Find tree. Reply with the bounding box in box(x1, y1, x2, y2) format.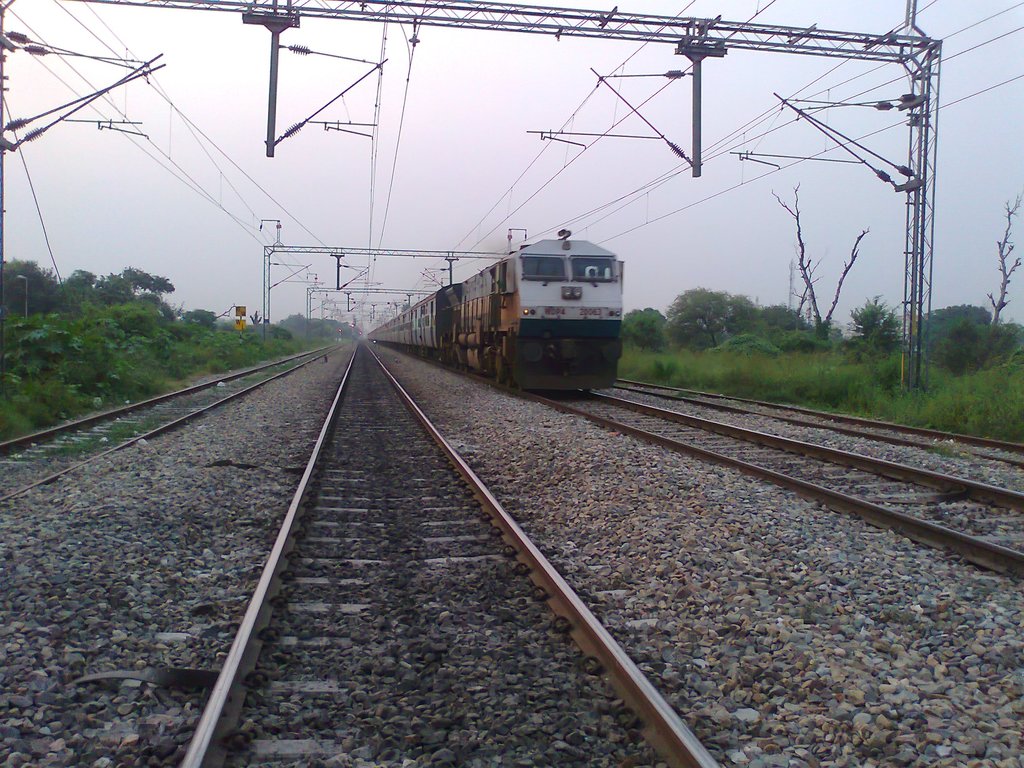
box(771, 180, 869, 344).
